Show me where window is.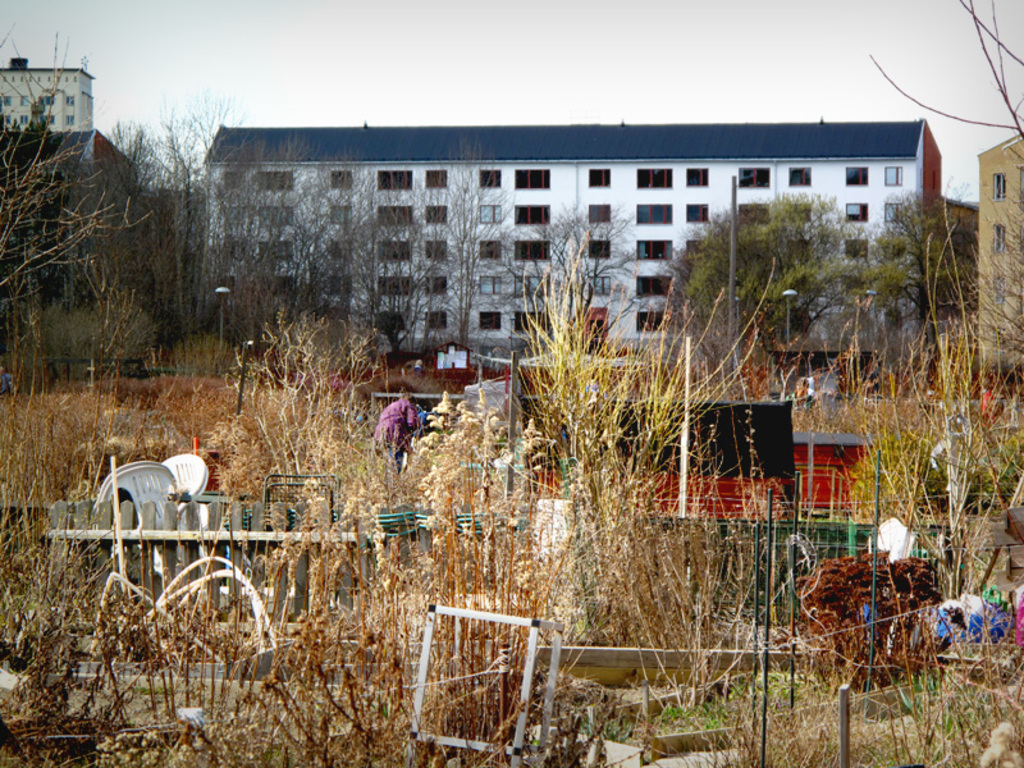
window is at [636, 242, 677, 265].
